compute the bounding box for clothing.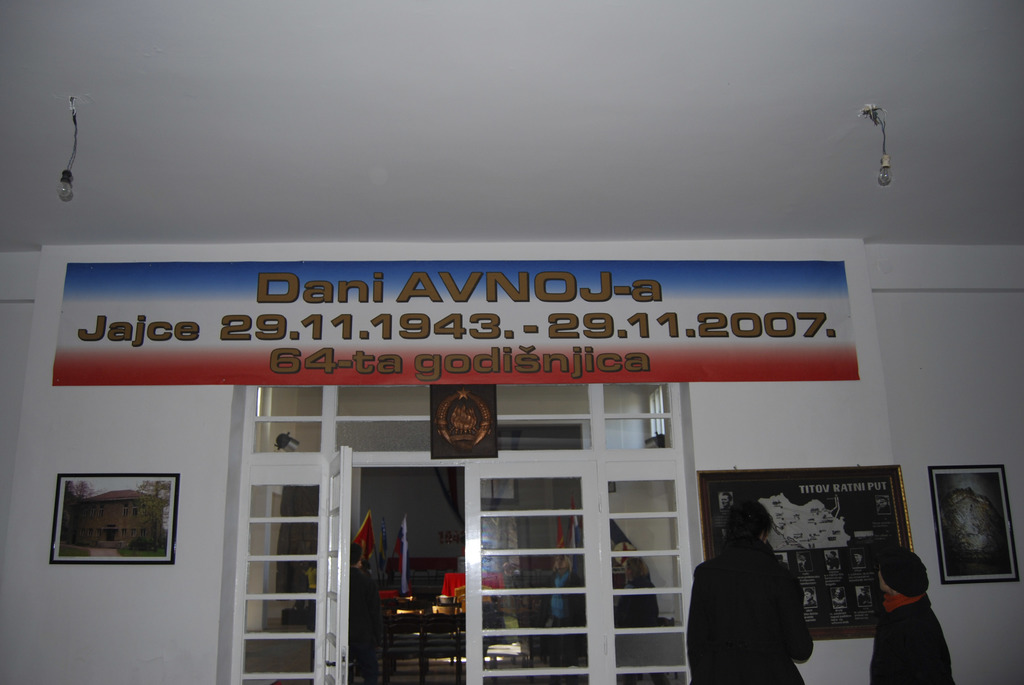
pyautogui.locateOnScreen(274, 484, 317, 601).
